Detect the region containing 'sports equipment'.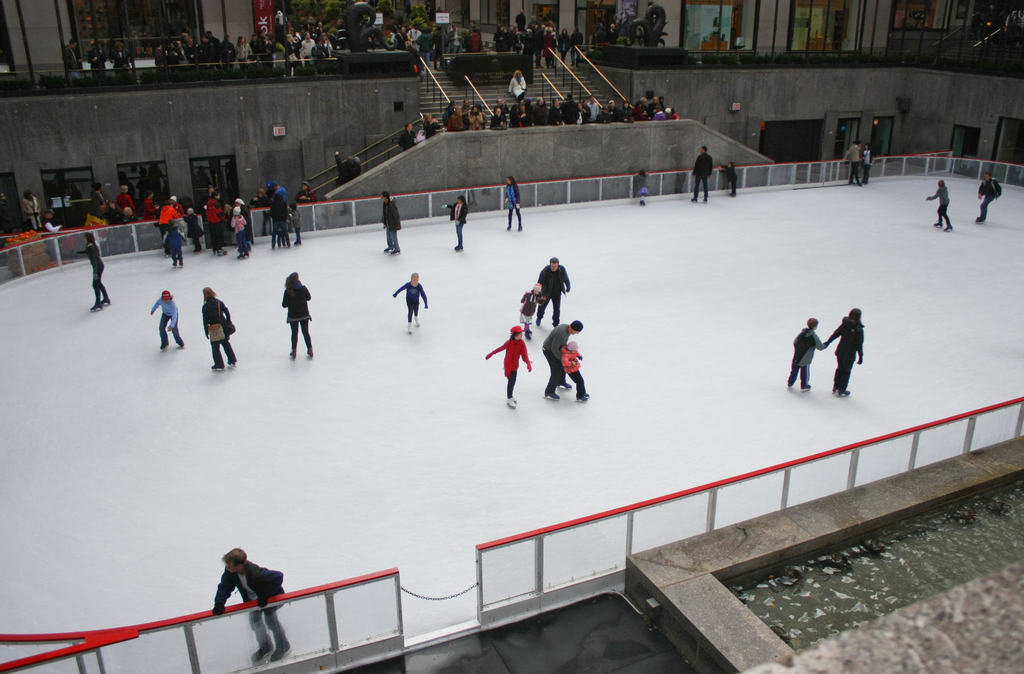
detection(513, 397, 515, 402).
